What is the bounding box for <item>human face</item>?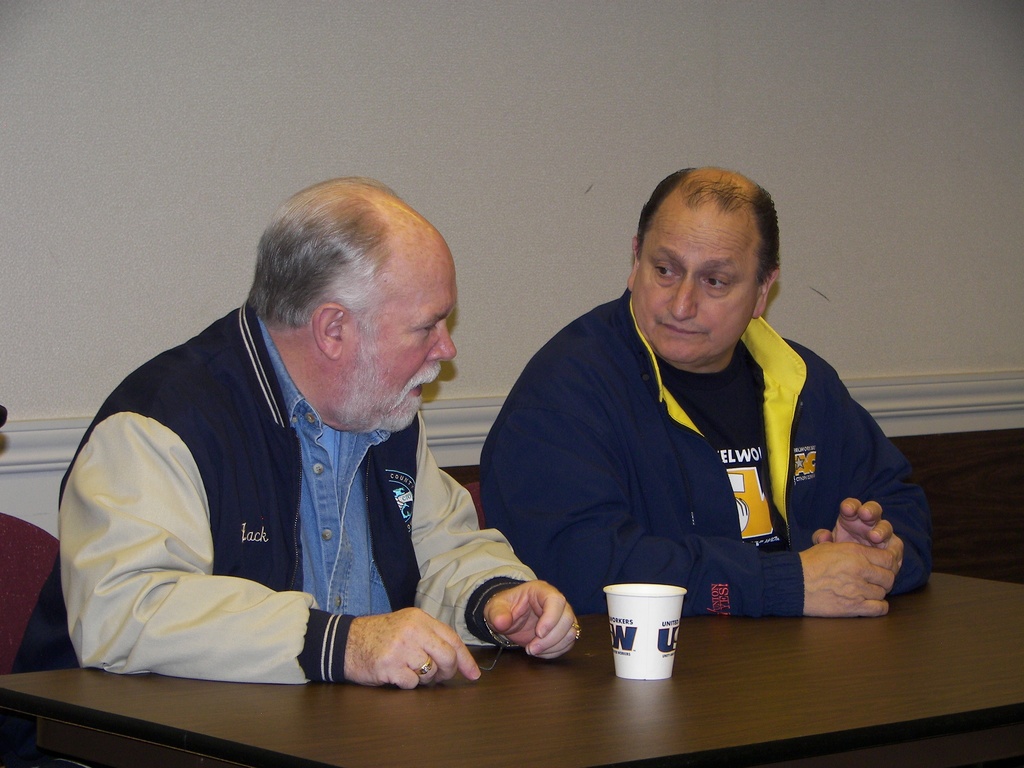
[left=632, top=214, right=753, bottom=359].
